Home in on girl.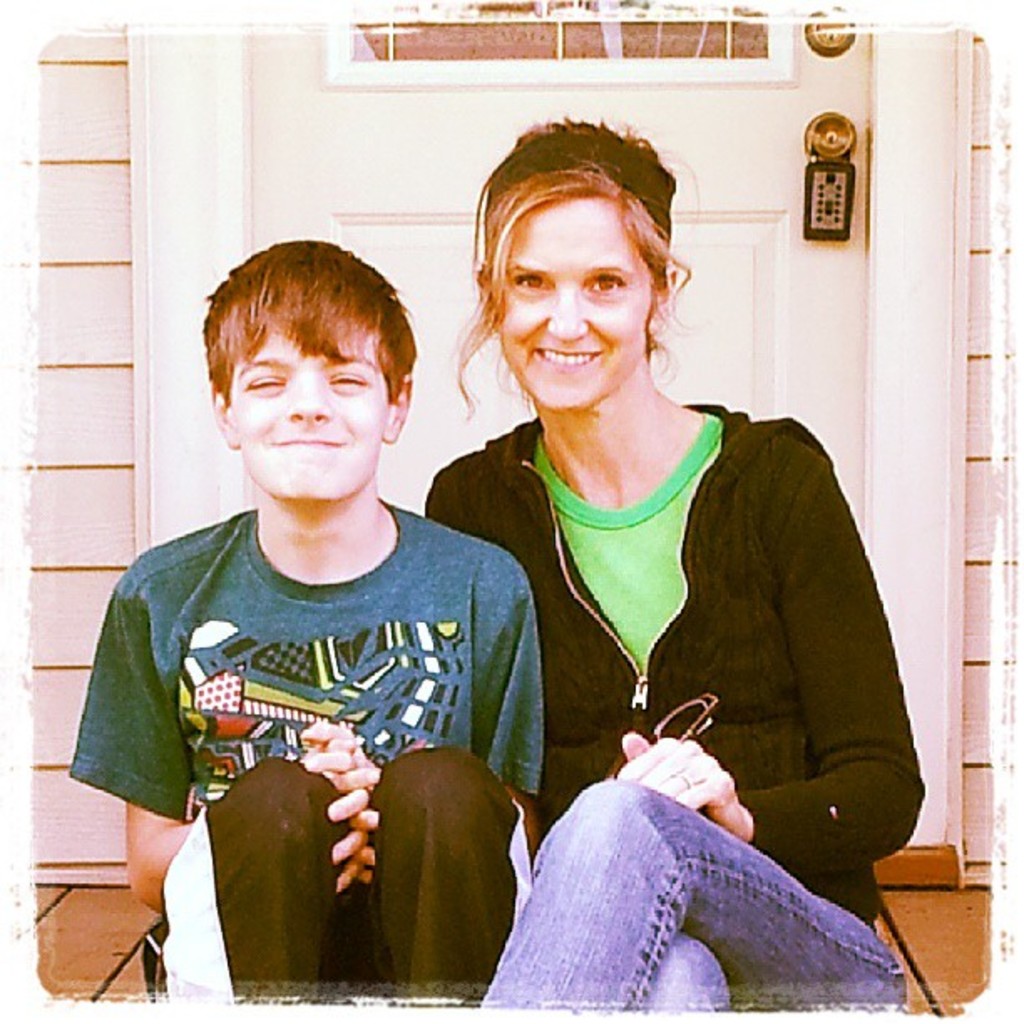
Homed in at region(422, 117, 929, 1016).
